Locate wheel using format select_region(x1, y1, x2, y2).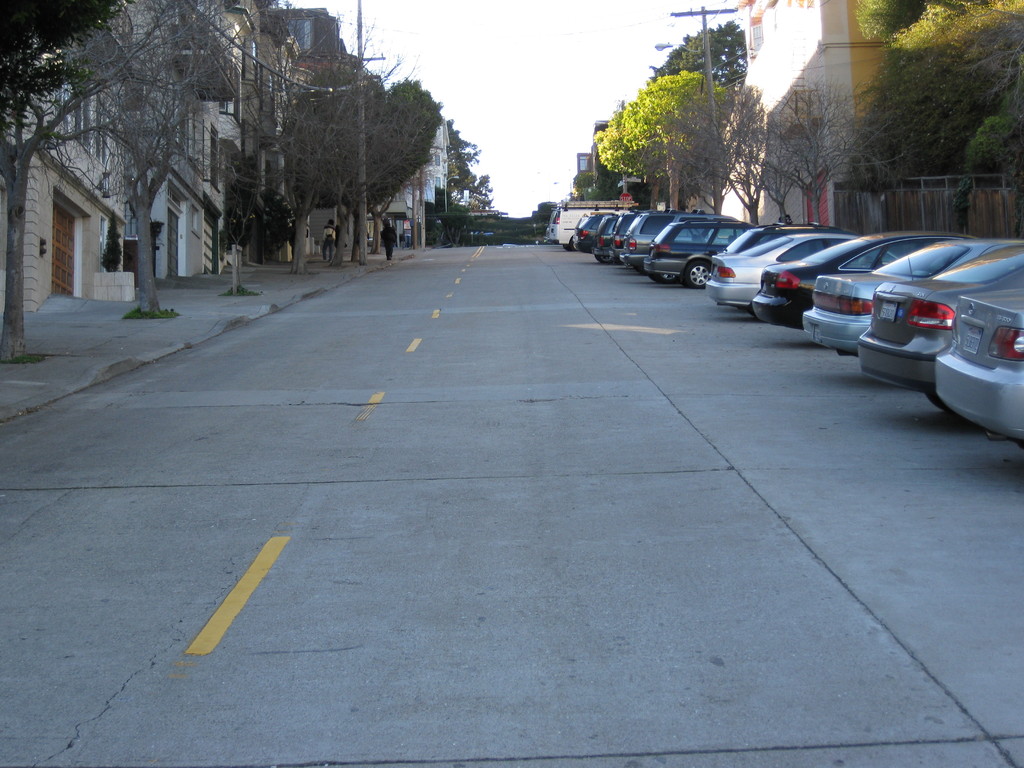
select_region(594, 254, 615, 268).
